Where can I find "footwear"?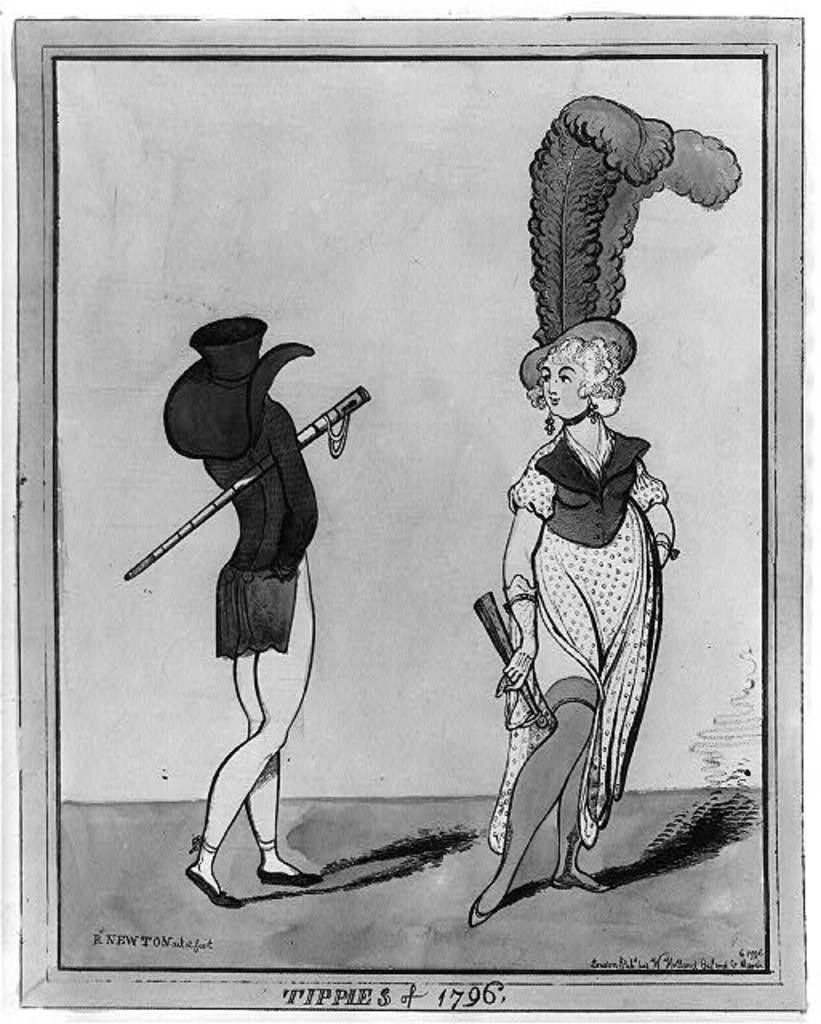
You can find it at [559,874,610,894].
